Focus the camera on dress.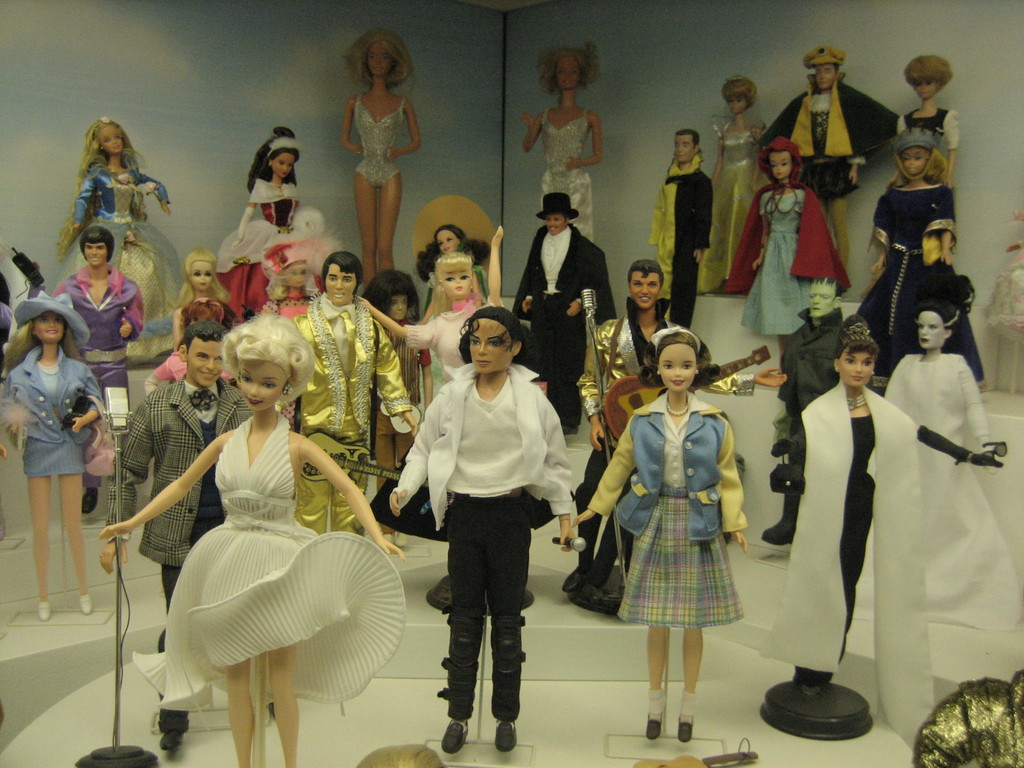
Focus region: box=[883, 349, 1023, 628].
